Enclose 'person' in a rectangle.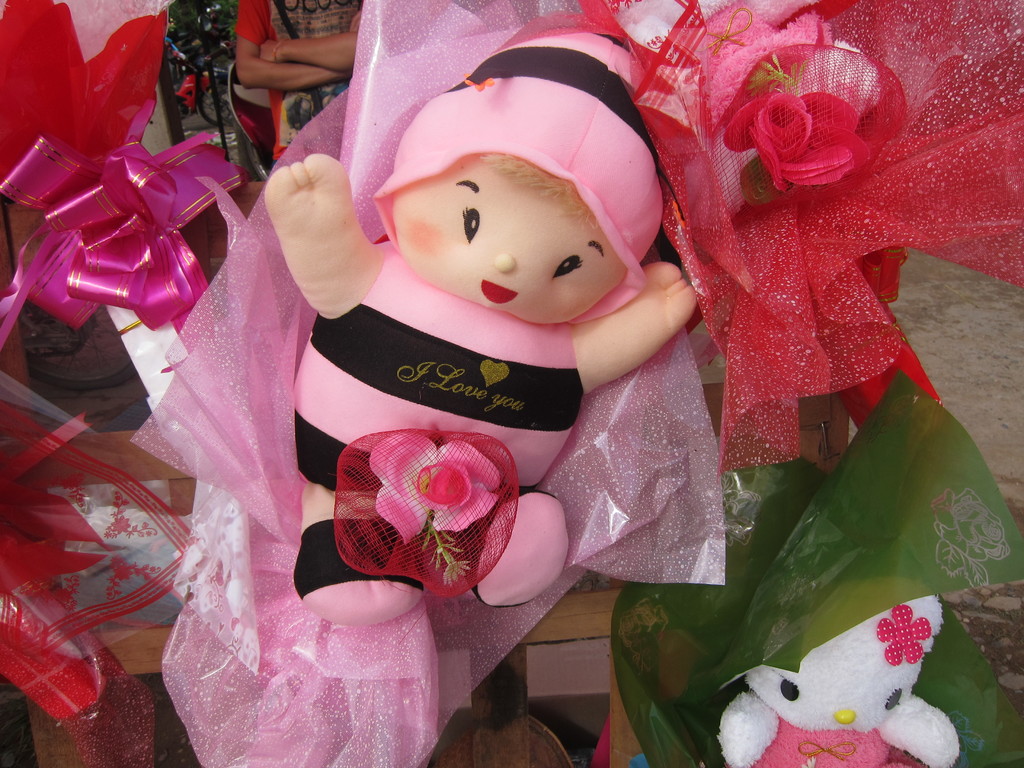
(left=710, top=564, right=967, bottom=767).
